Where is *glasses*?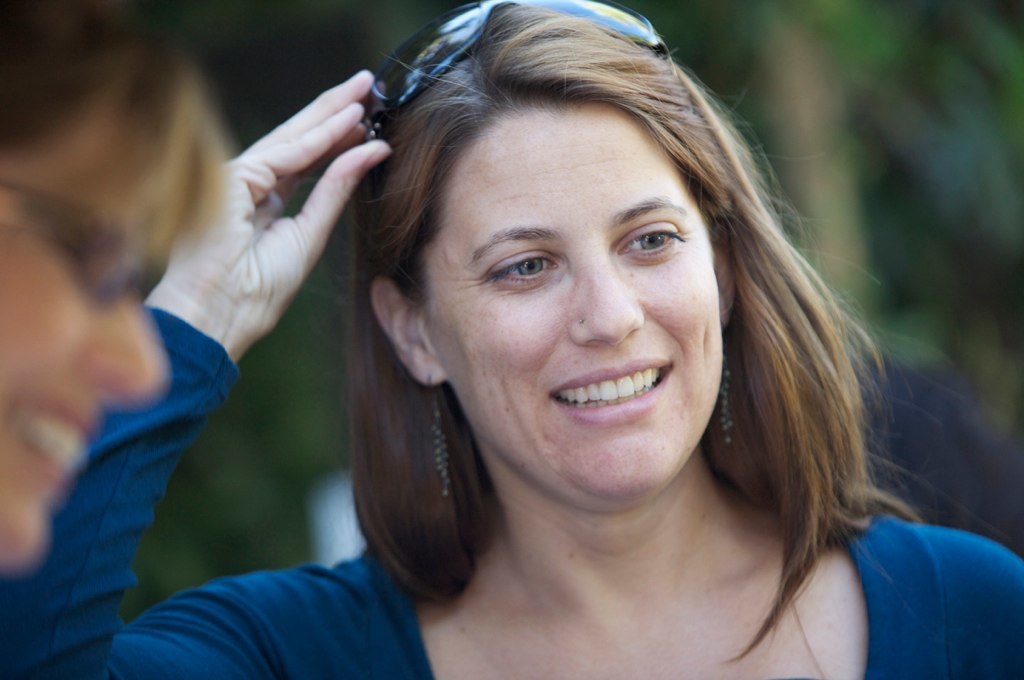
rect(356, 0, 665, 146).
